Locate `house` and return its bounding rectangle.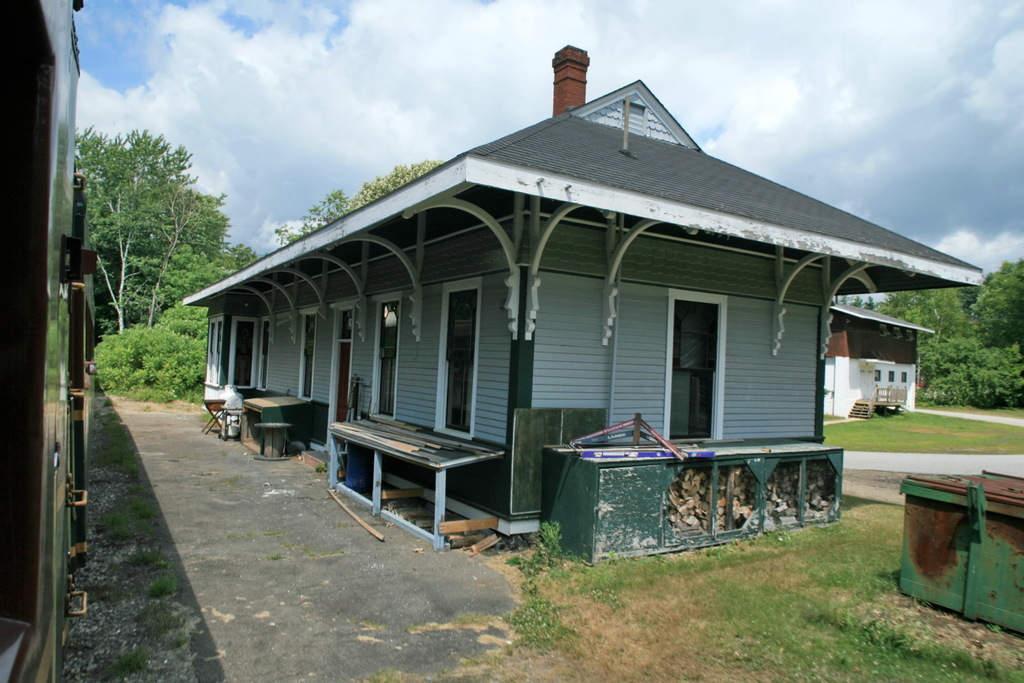
179 41 984 565.
